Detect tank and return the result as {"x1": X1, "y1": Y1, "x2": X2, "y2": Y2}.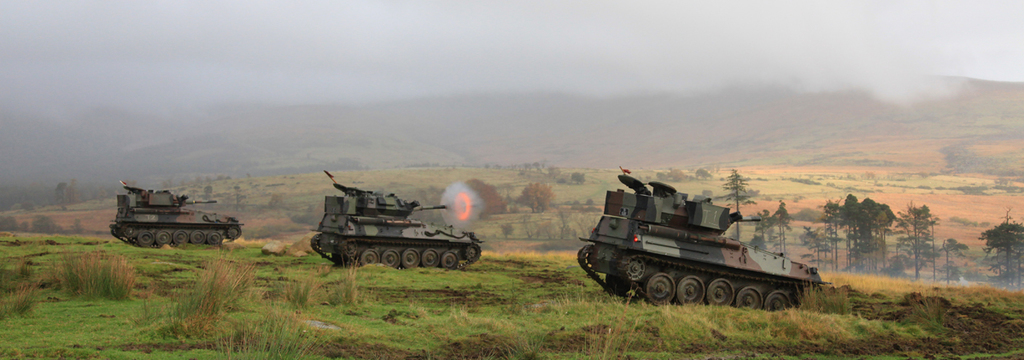
{"x1": 309, "y1": 171, "x2": 483, "y2": 270}.
